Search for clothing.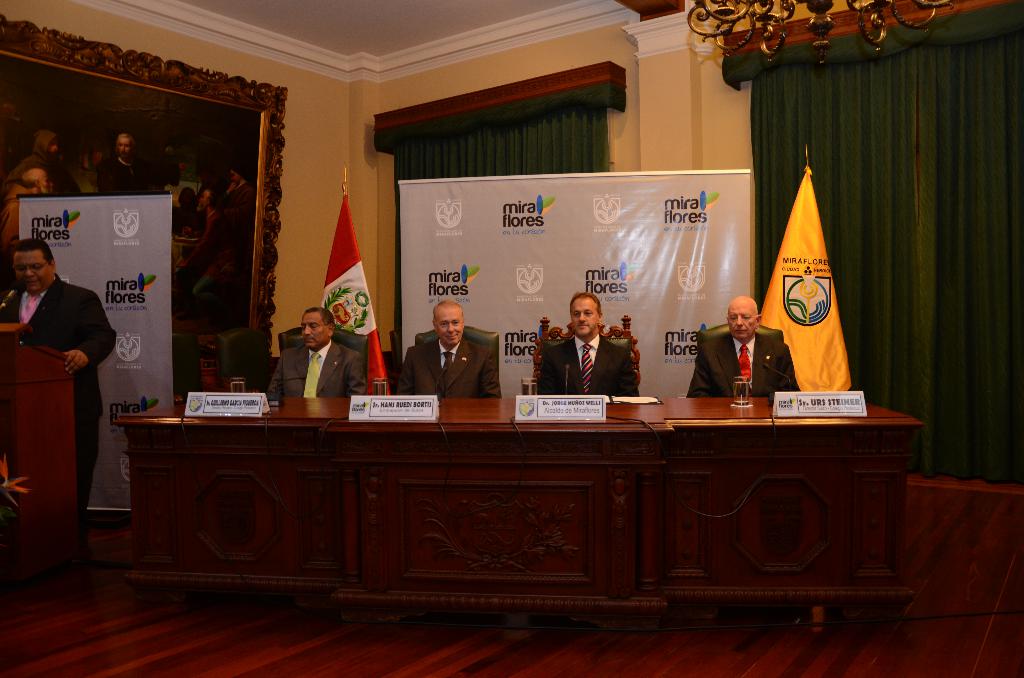
Found at pyautogui.locateOnScreen(93, 154, 159, 197).
